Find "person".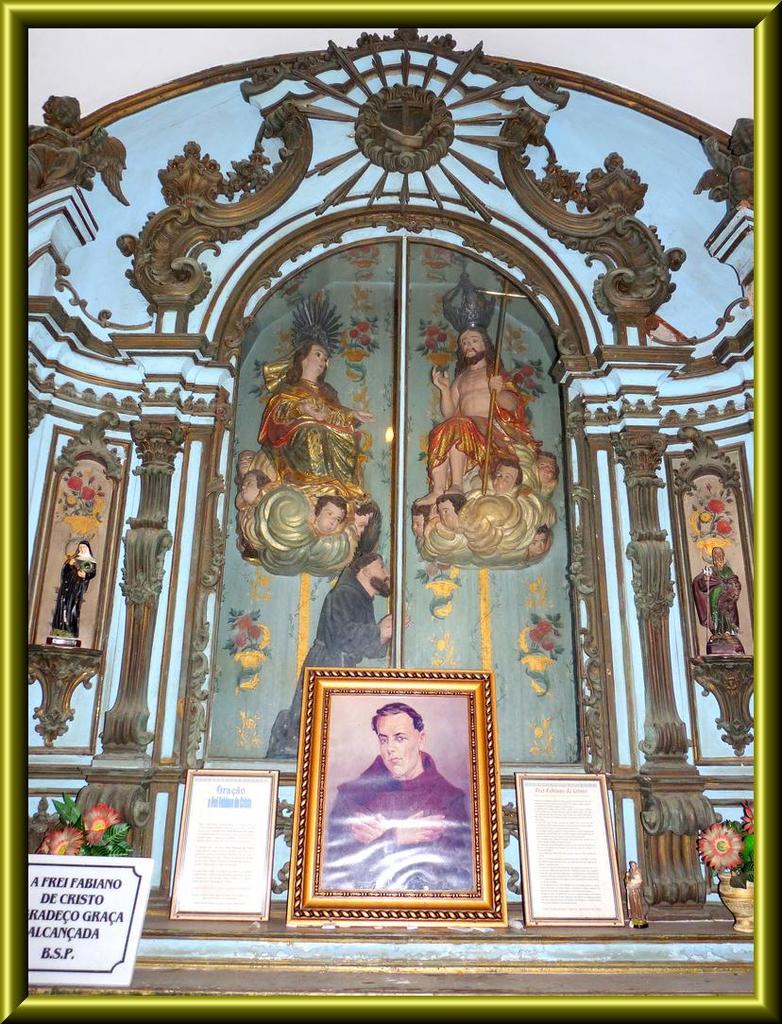
bbox=(326, 698, 474, 895).
